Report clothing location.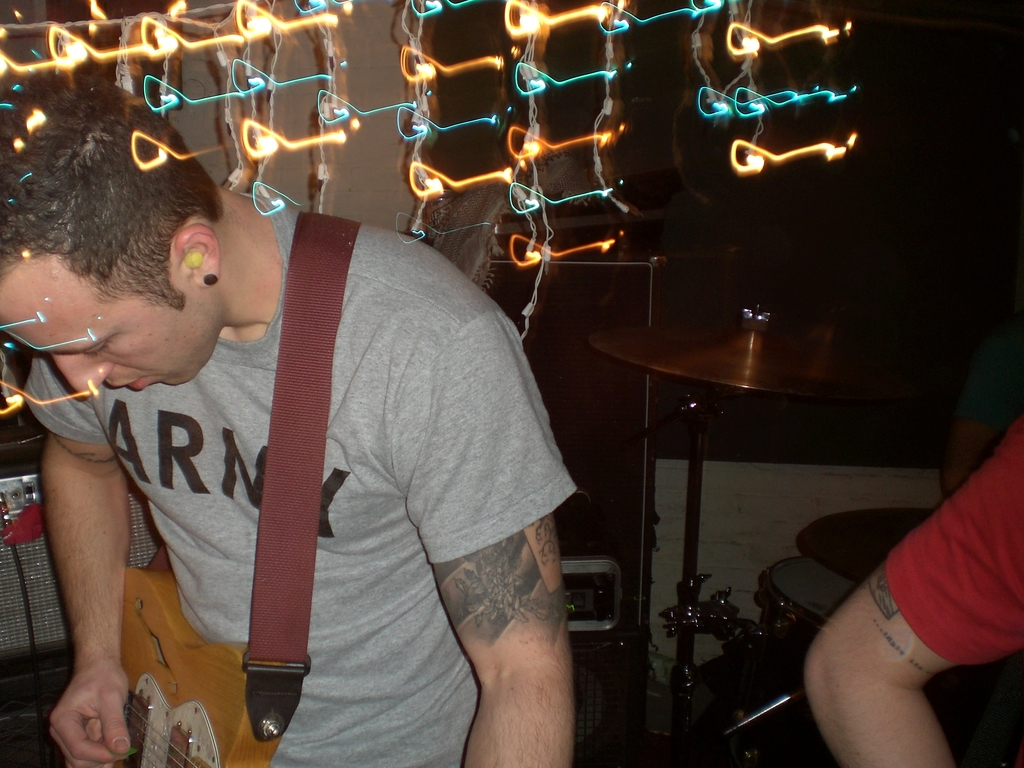
Report: <bbox>885, 389, 1023, 685</bbox>.
